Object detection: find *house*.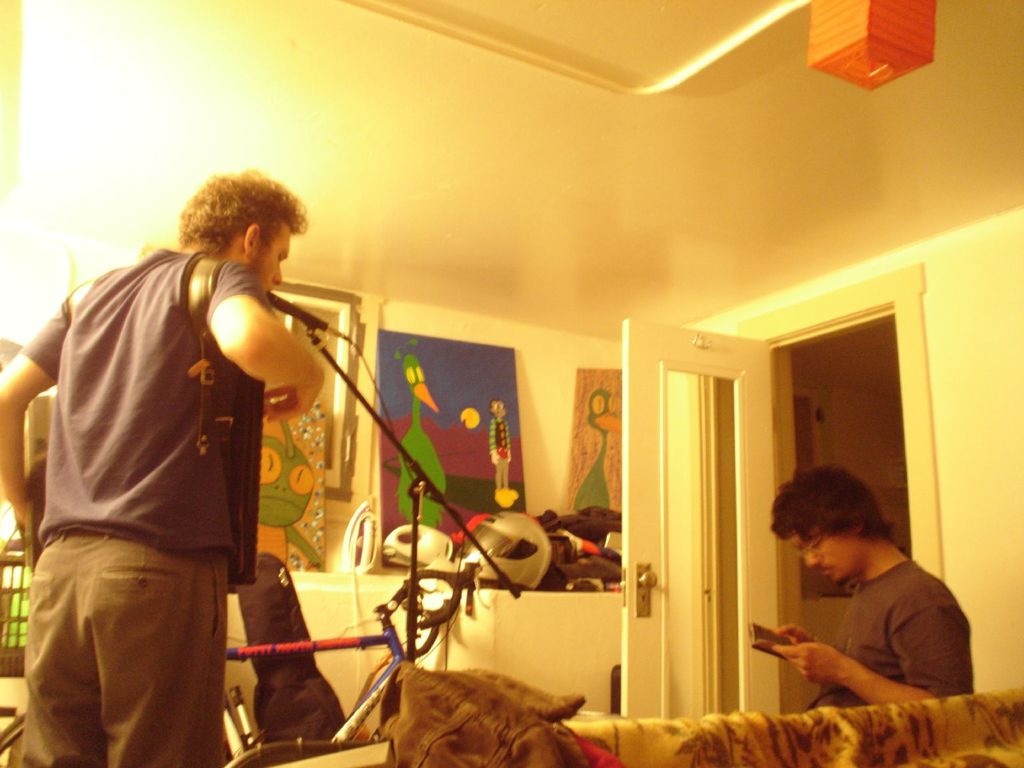
<box>0,1,1023,767</box>.
